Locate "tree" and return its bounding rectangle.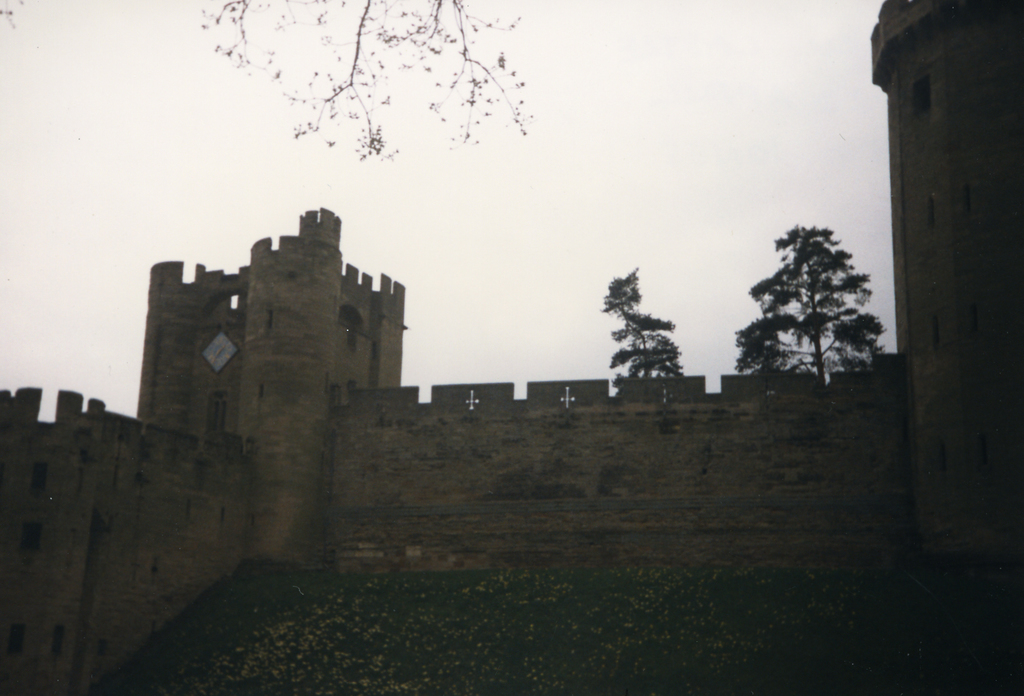
rect(603, 263, 699, 394).
